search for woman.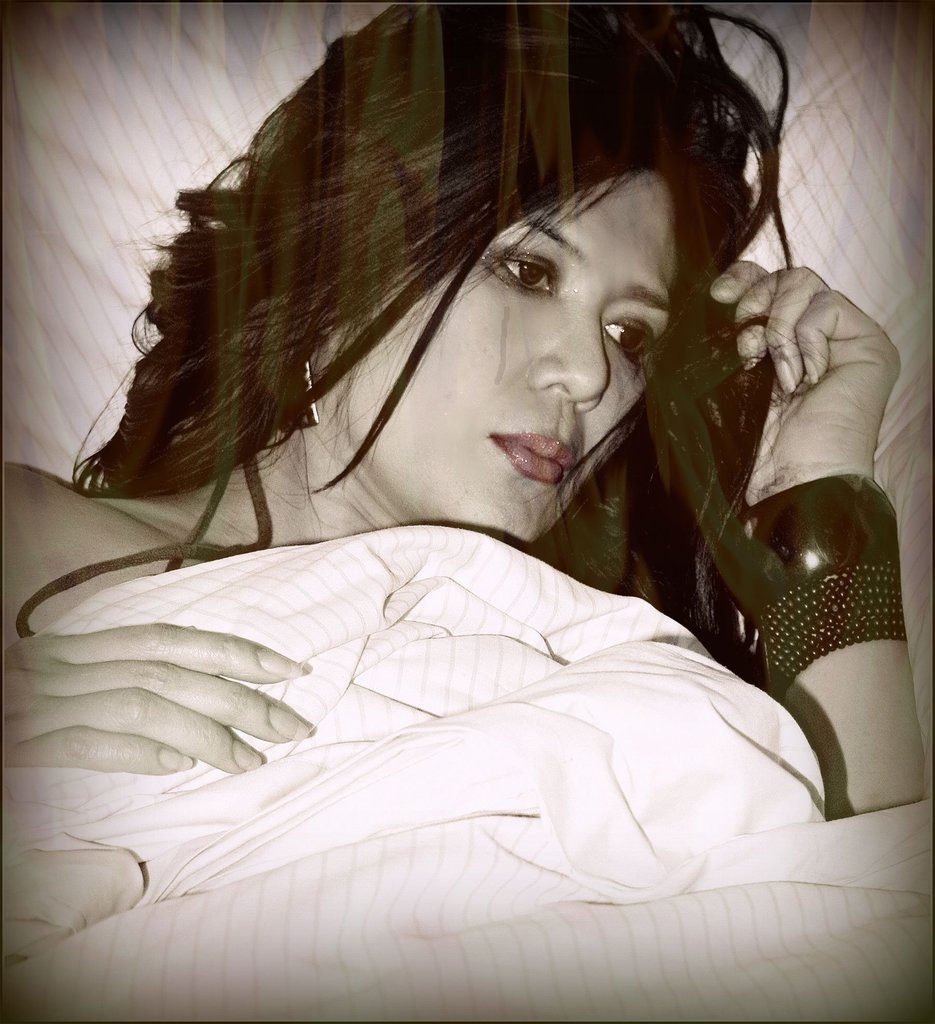
Found at <bbox>27, 0, 882, 1020</bbox>.
